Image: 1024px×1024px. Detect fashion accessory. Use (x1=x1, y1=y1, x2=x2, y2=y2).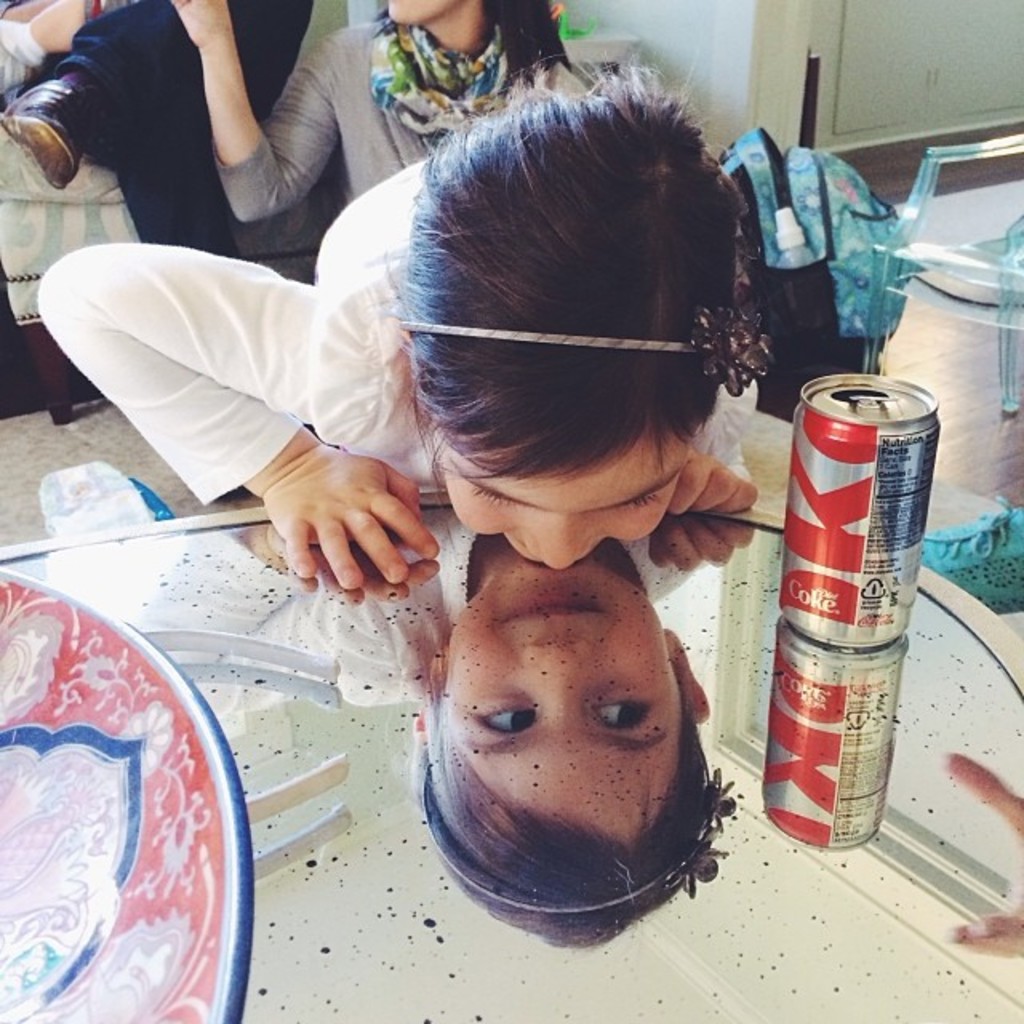
(x1=373, y1=18, x2=522, y2=136).
